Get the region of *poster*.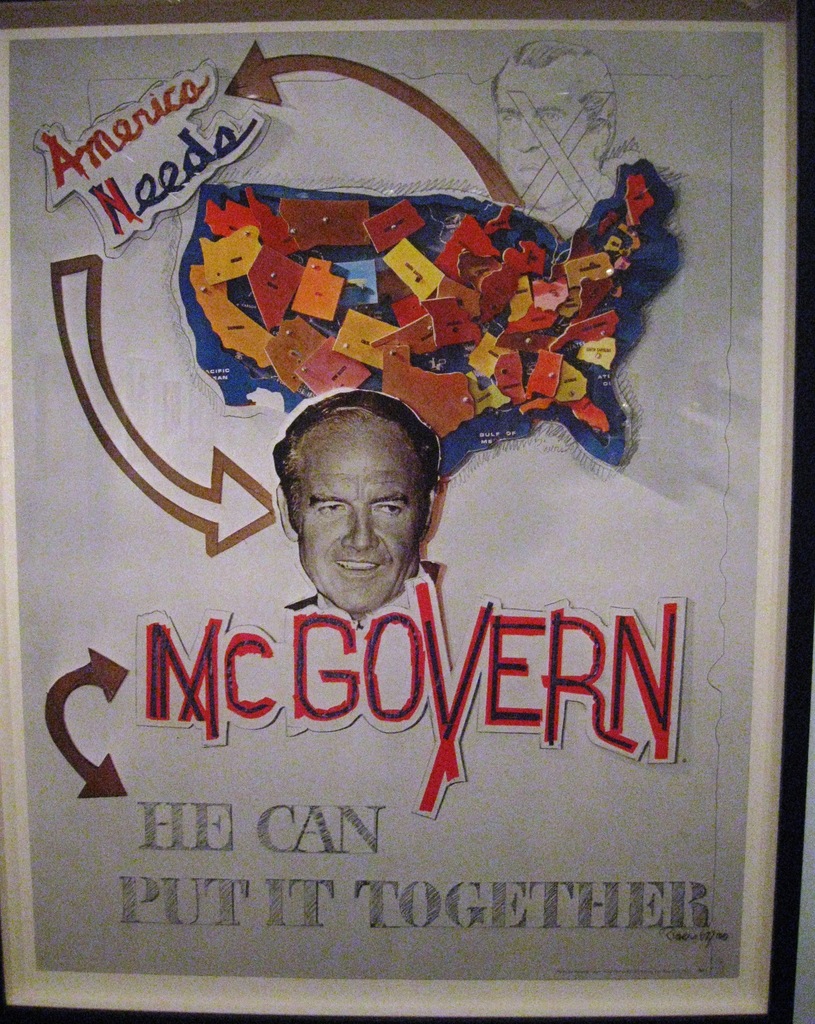
rect(0, 18, 797, 1012).
